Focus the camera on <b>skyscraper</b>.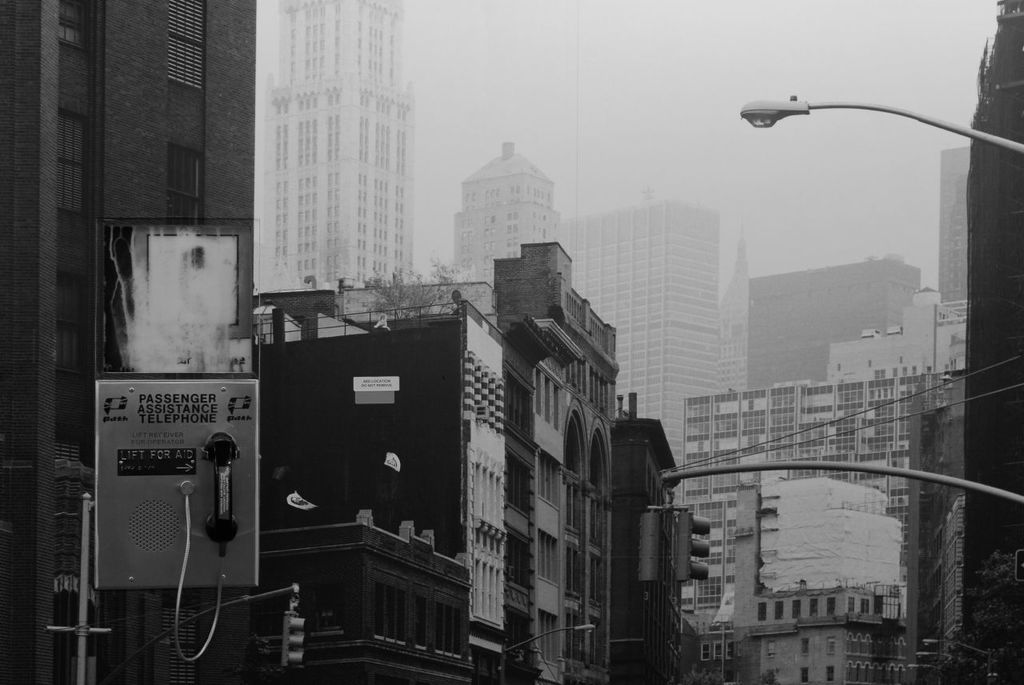
Focus region: Rect(558, 188, 722, 479).
